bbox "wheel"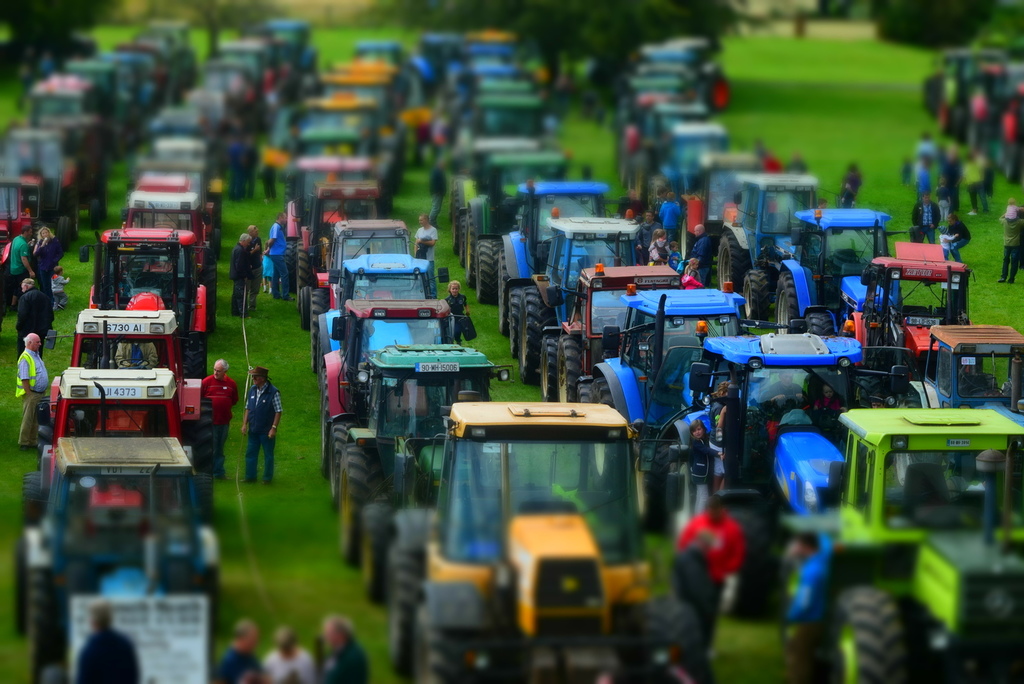
l=61, t=188, r=81, b=239
